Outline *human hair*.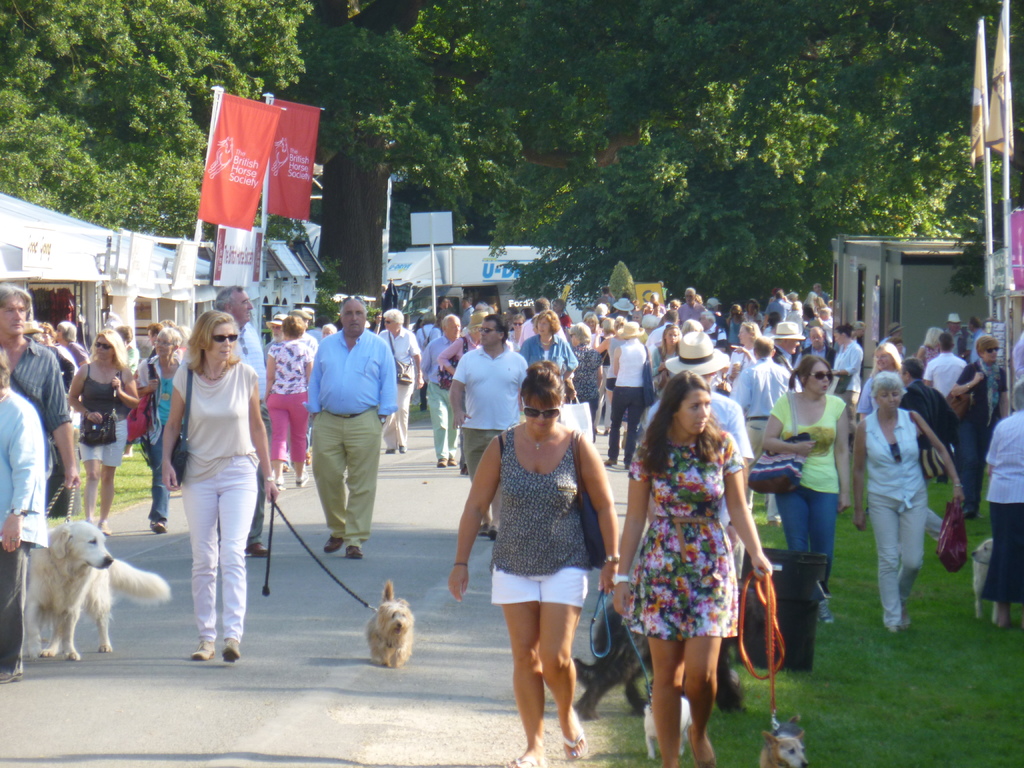
Outline: bbox=[661, 325, 682, 358].
